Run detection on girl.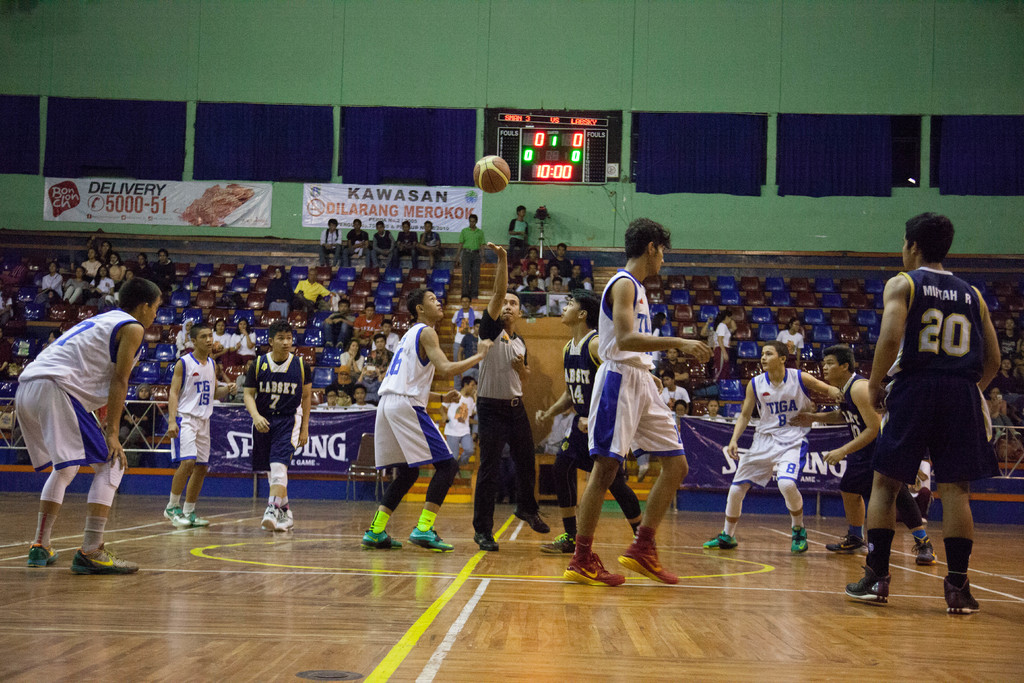
Result: BBox(712, 313, 737, 381).
